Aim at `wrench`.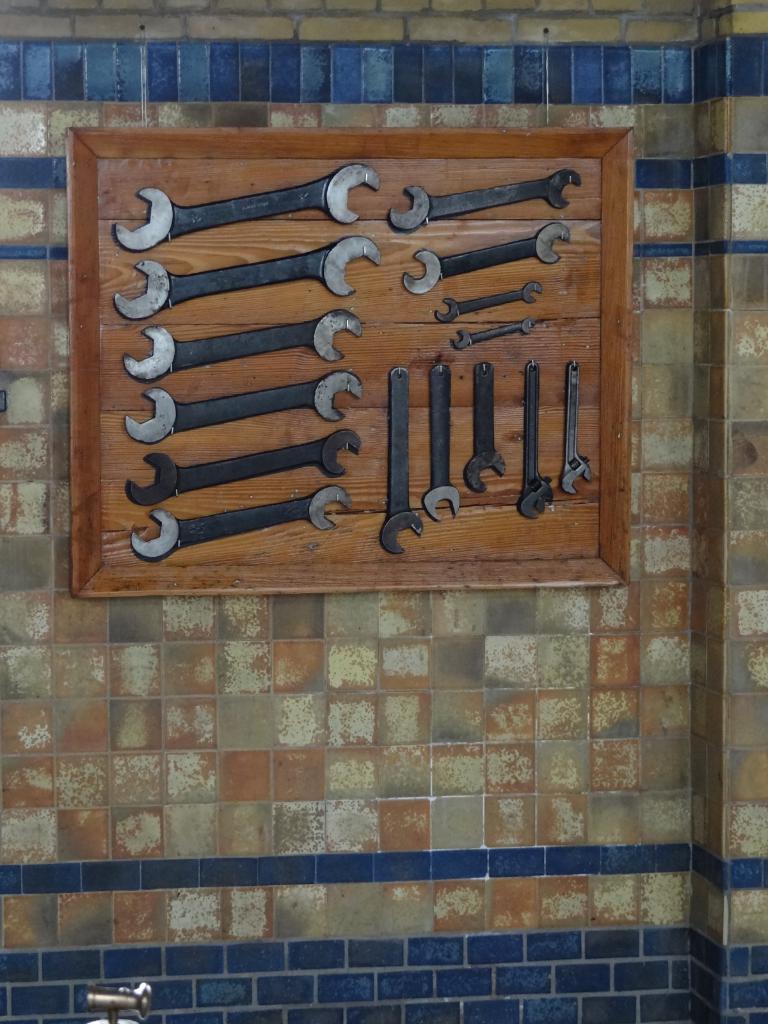
Aimed at 518, 363, 557, 520.
